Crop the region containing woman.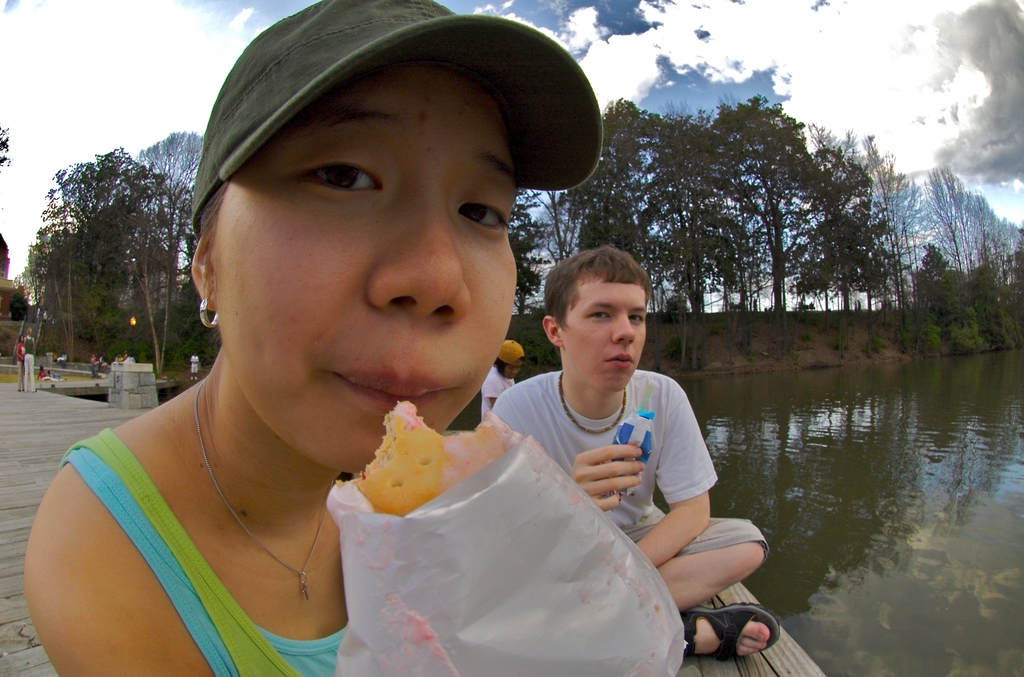
Crop region: detection(24, 0, 692, 676).
